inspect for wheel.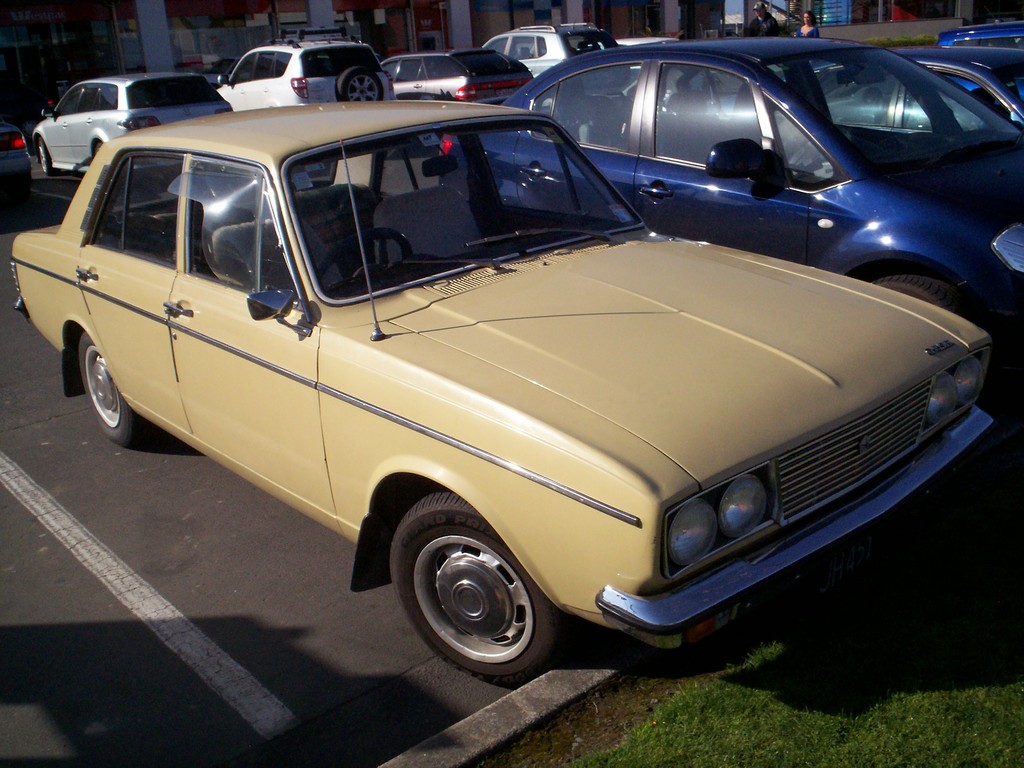
Inspection: l=335, t=67, r=385, b=103.
